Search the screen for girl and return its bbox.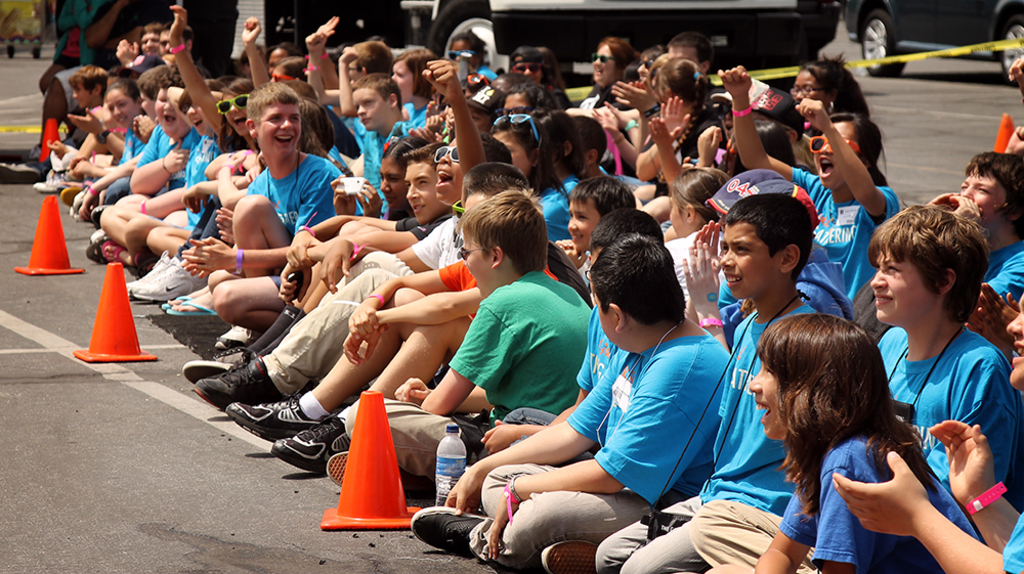
Found: <box>148,4,273,256</box>.
